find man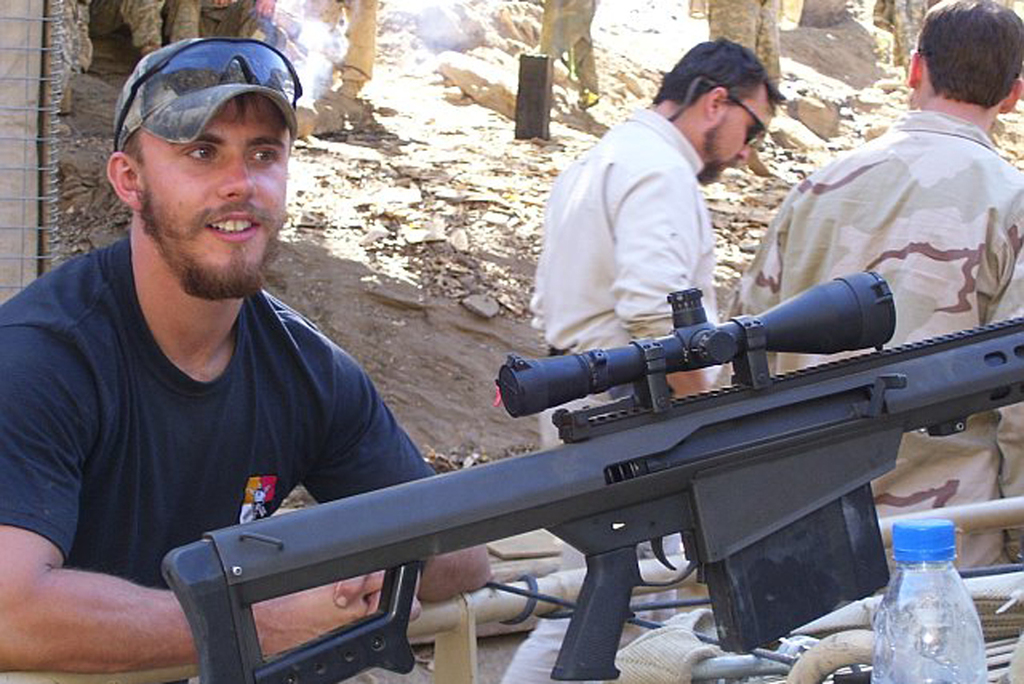
(503, 34, 786, 683)
